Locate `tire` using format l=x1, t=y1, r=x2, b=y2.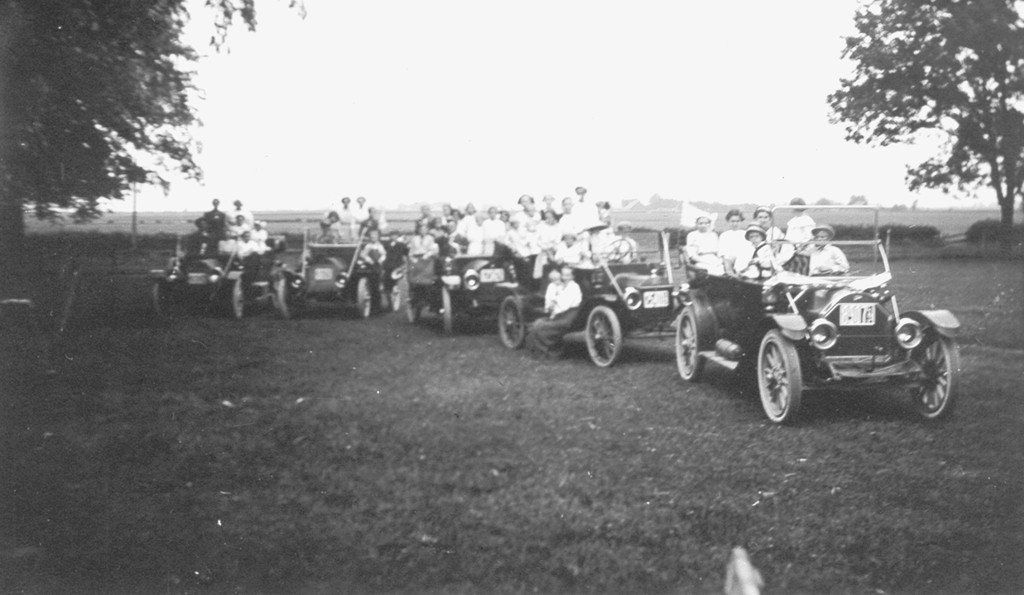
l=758, t=325, r=802, b=423.
